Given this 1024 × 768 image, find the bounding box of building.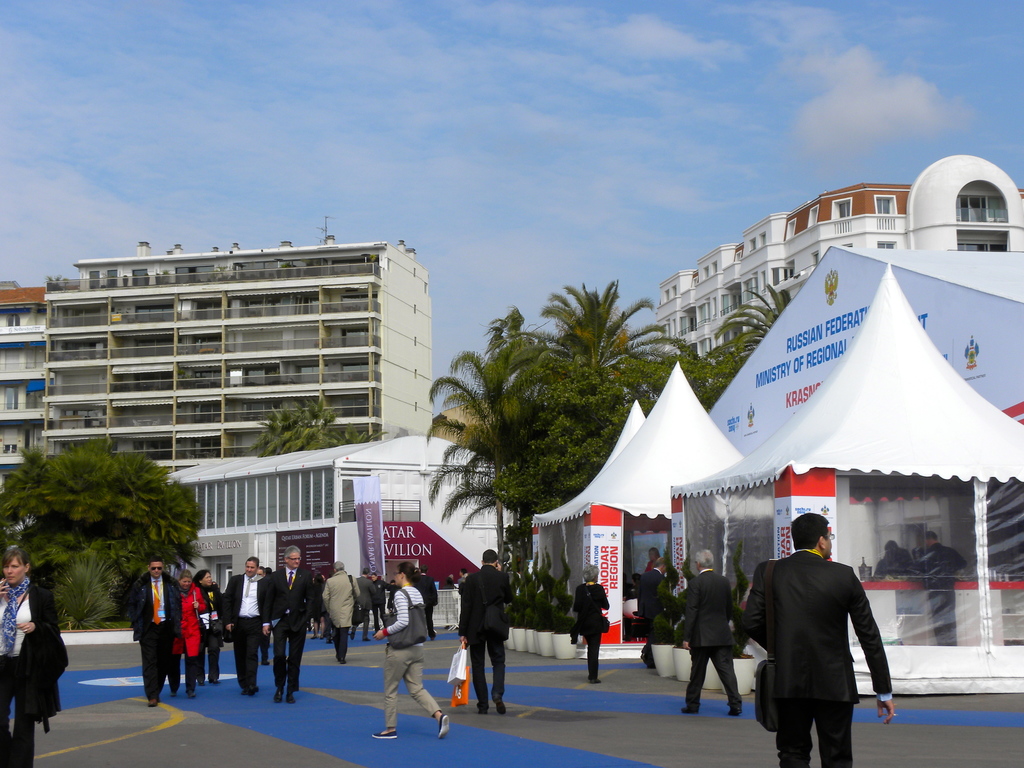
0,280,45,488.
